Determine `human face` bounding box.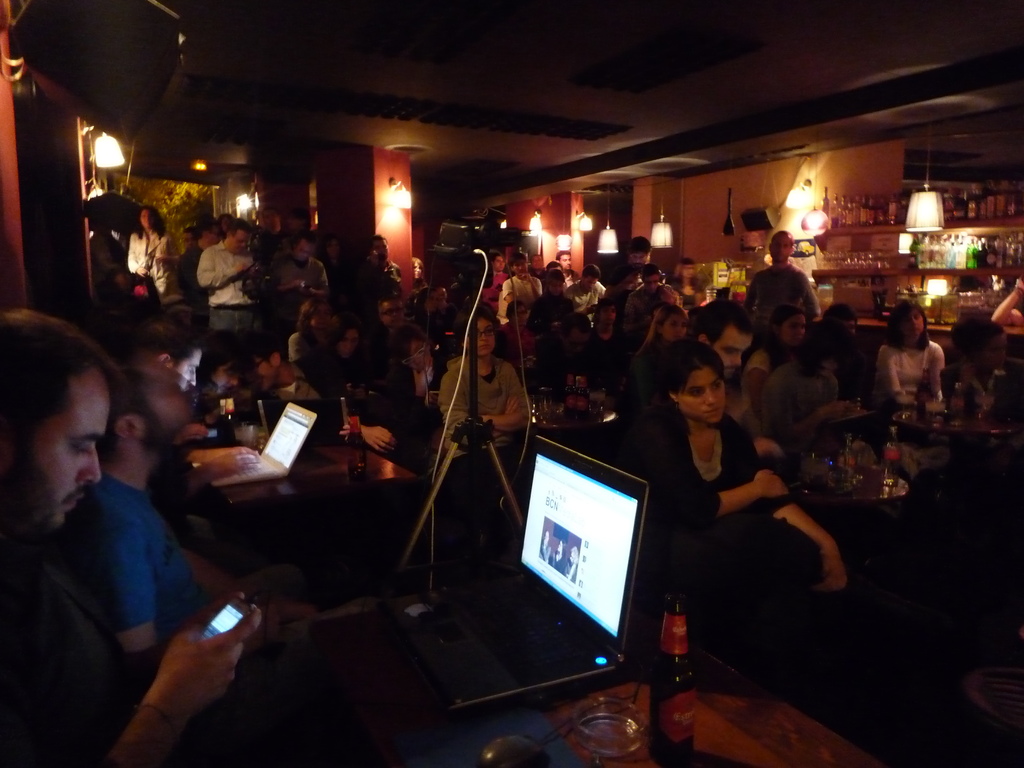
Determined: bbox=(771, 232, 791, 262).
